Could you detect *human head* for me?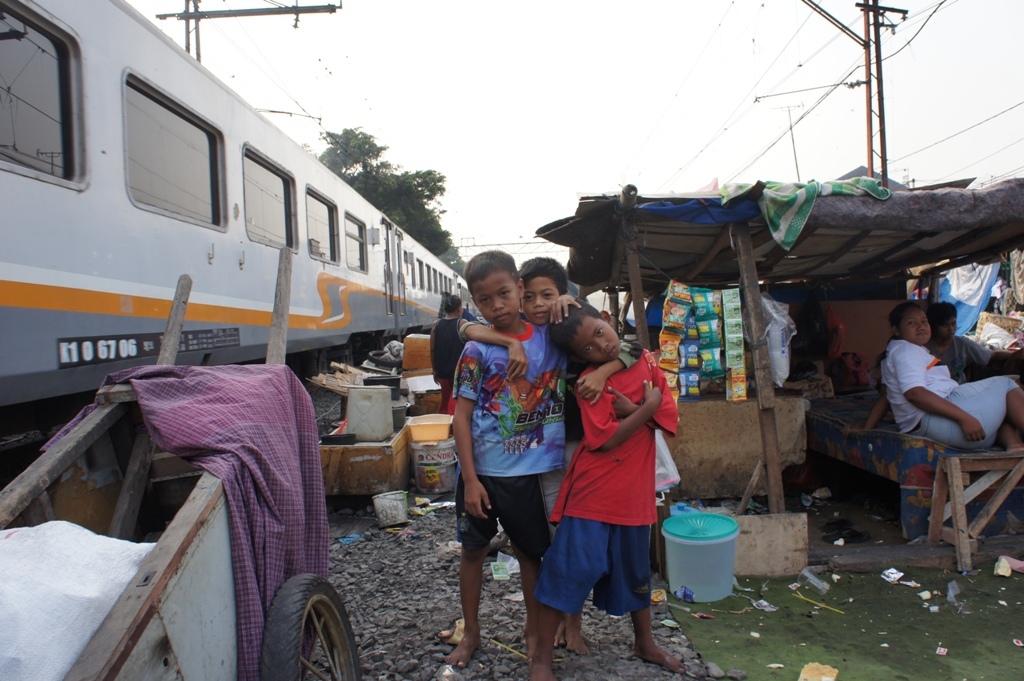
Detection result: 468/247/532/328.
